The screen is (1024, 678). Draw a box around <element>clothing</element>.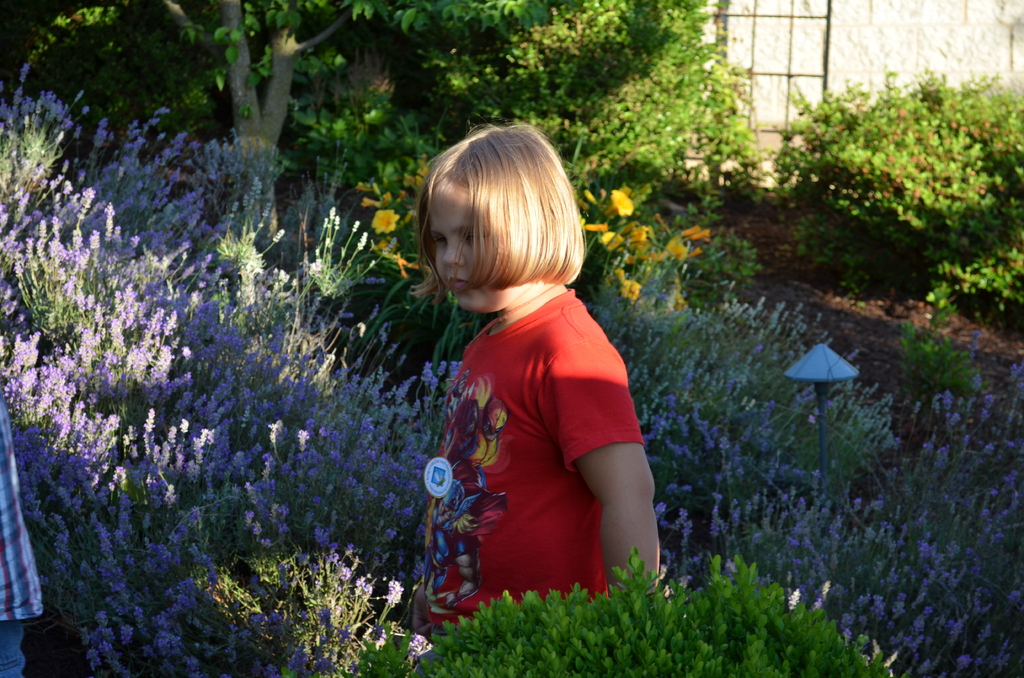
0,398,36,620.
